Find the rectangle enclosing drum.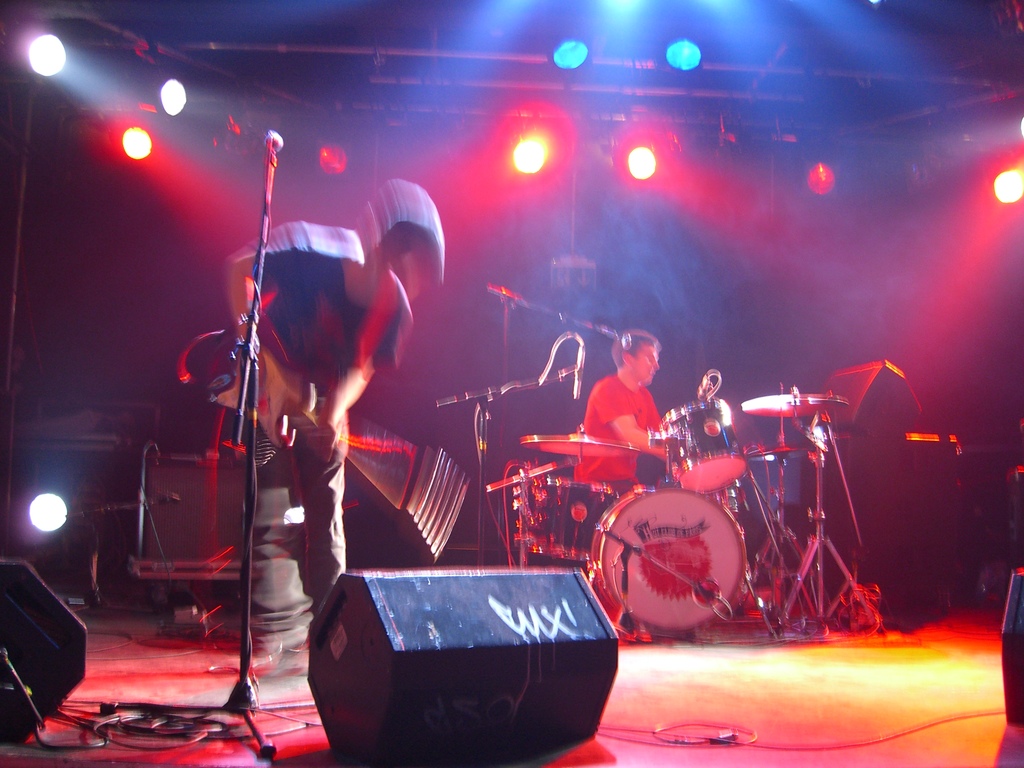
detection(656, 397, 748, 493).
